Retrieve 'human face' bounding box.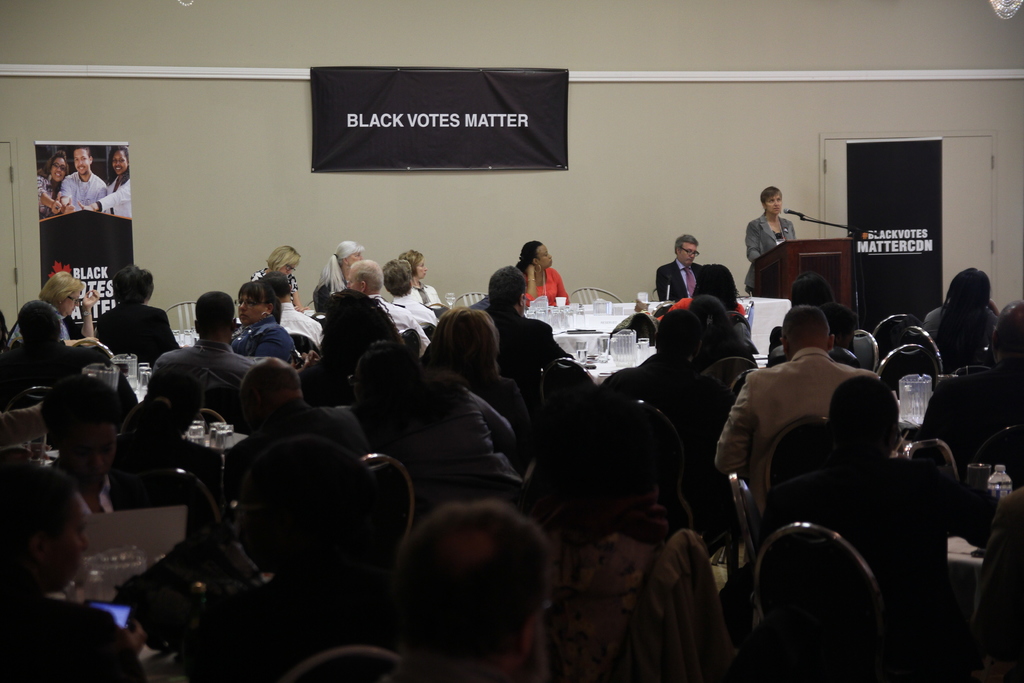
Bounding box: <box>49,159,68,185</box>.
